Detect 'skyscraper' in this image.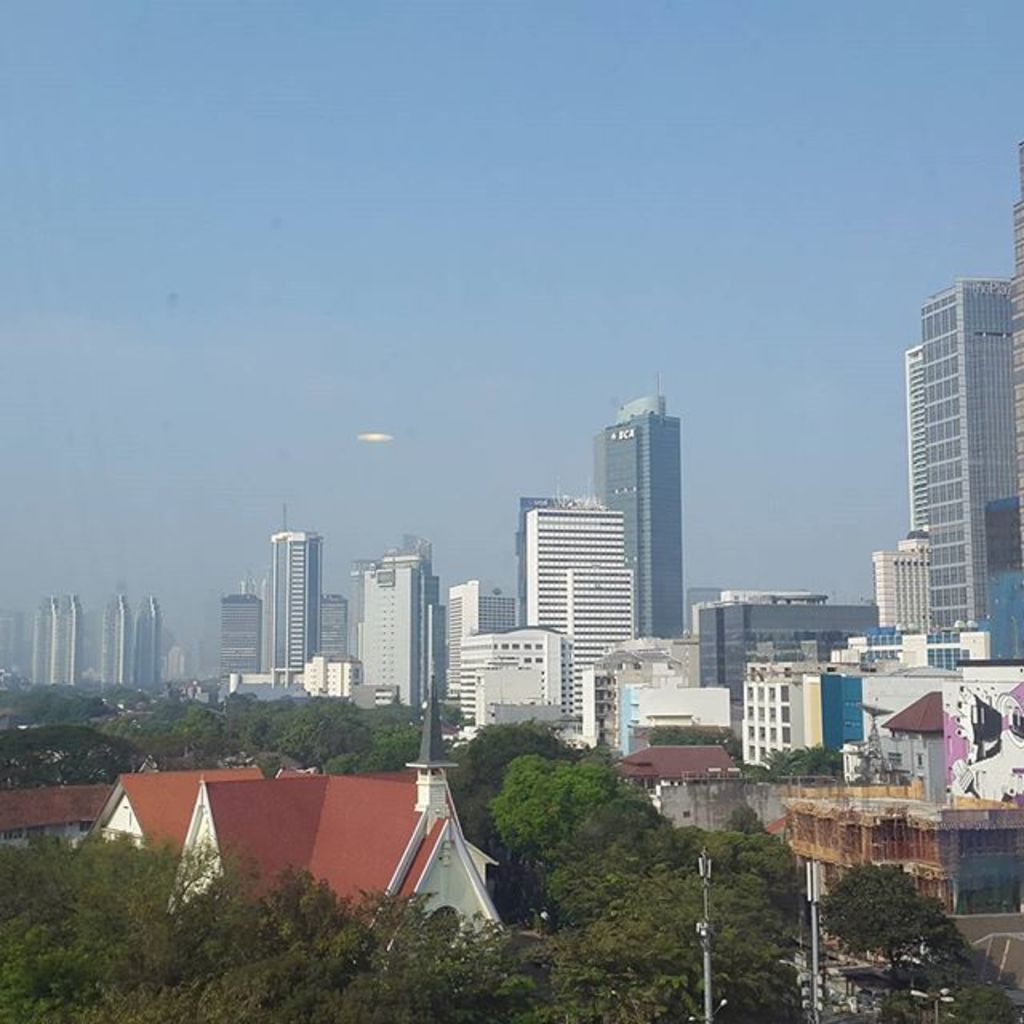
Detection: Rect(267, 530, 318, 701).
